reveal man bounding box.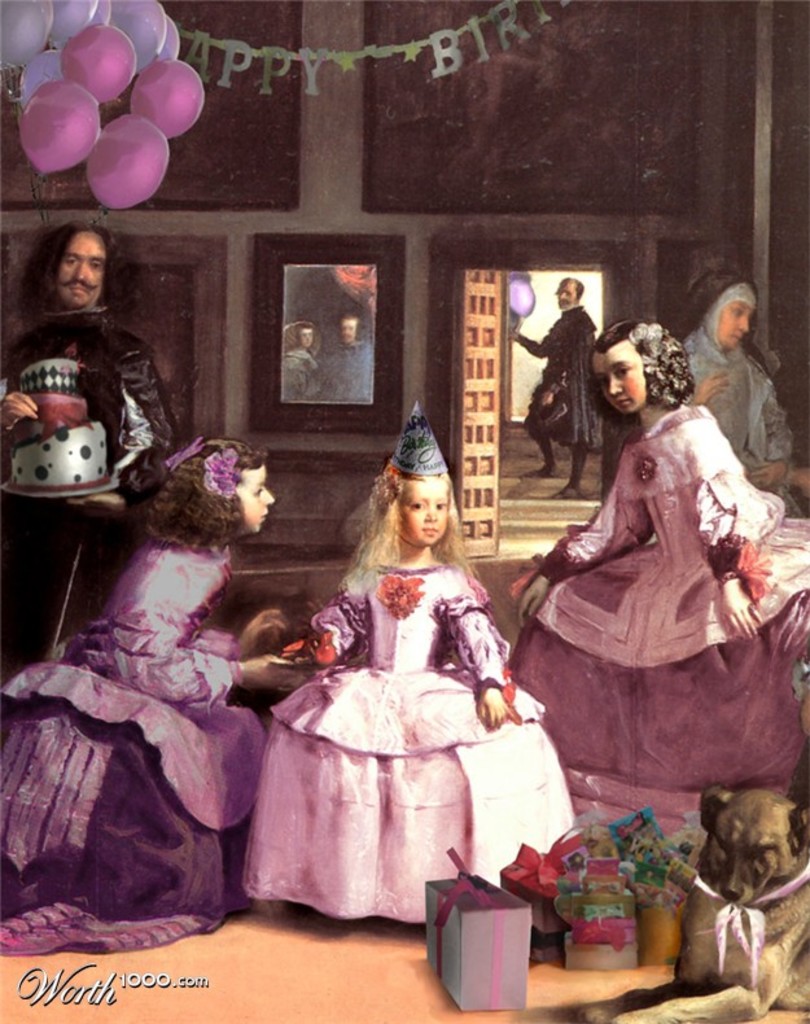
Revealed: box=[0, 219, 175, 687].
